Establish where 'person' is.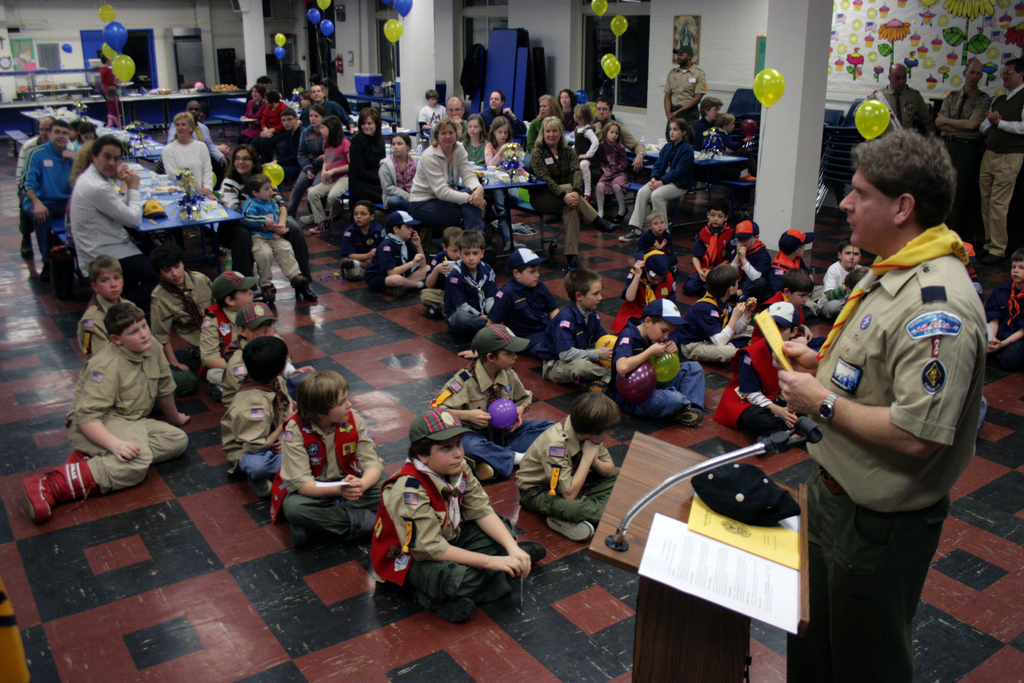
Established at 99 56 132 132.
